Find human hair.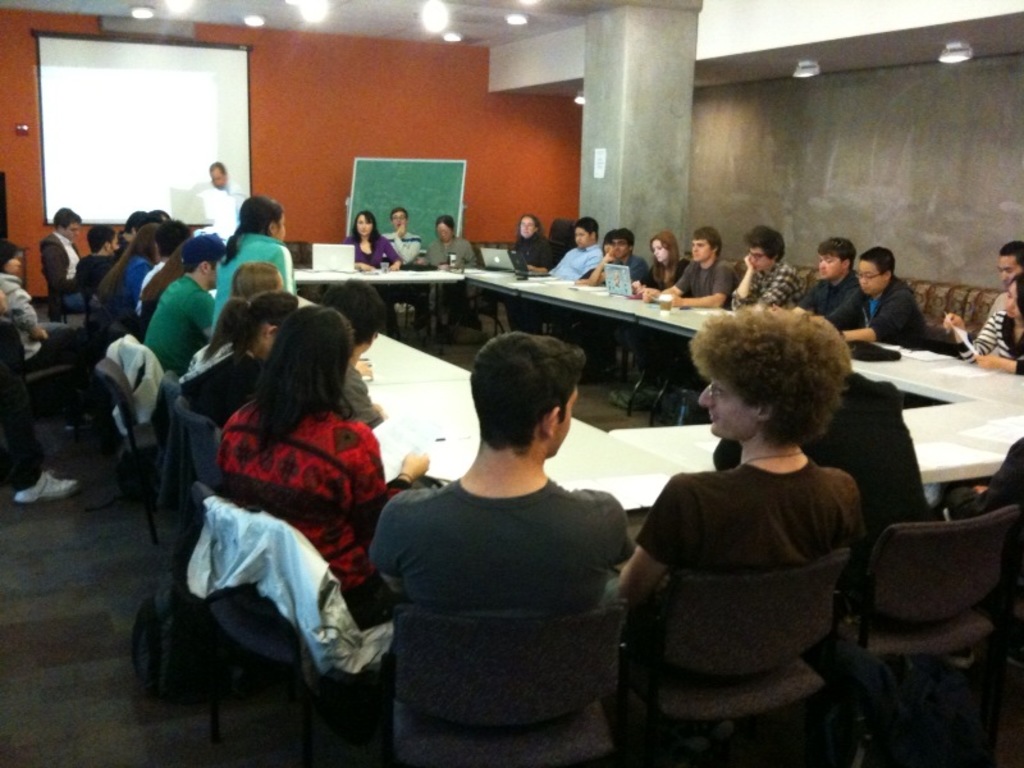
rect(604, 228, 630, 242).
